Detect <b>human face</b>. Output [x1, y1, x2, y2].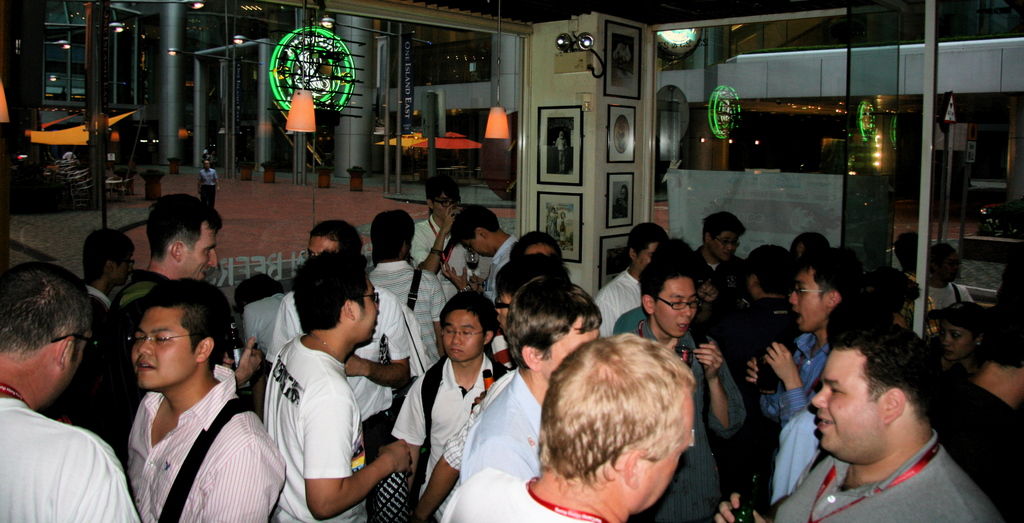
[547, 314, 600, 380].
